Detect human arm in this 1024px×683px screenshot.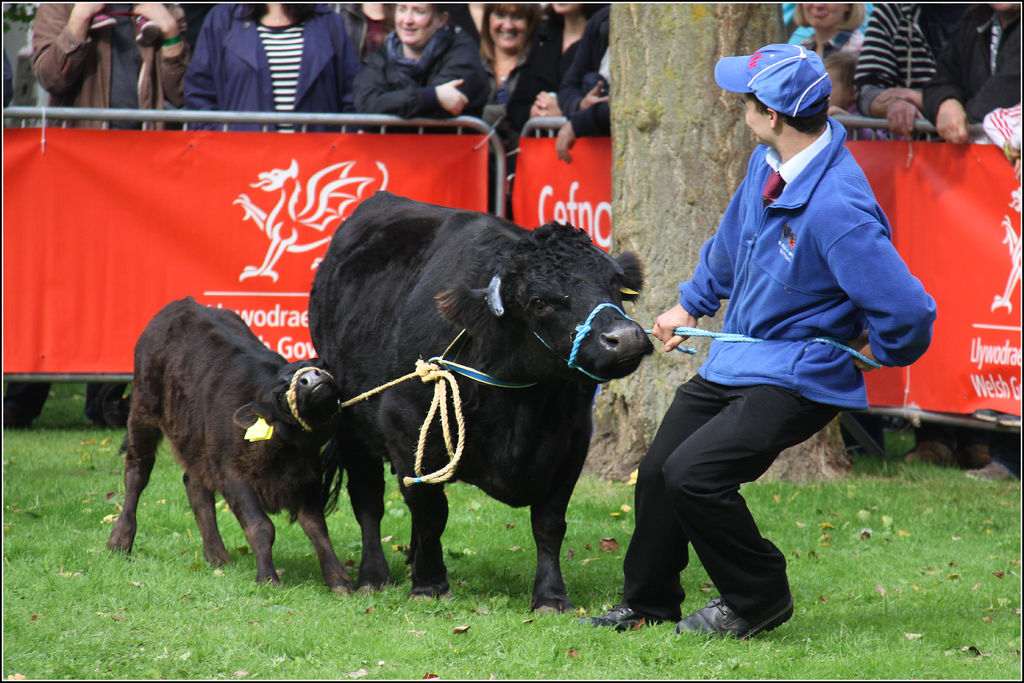
Detection: bbox(570, 79, 619, 124).
